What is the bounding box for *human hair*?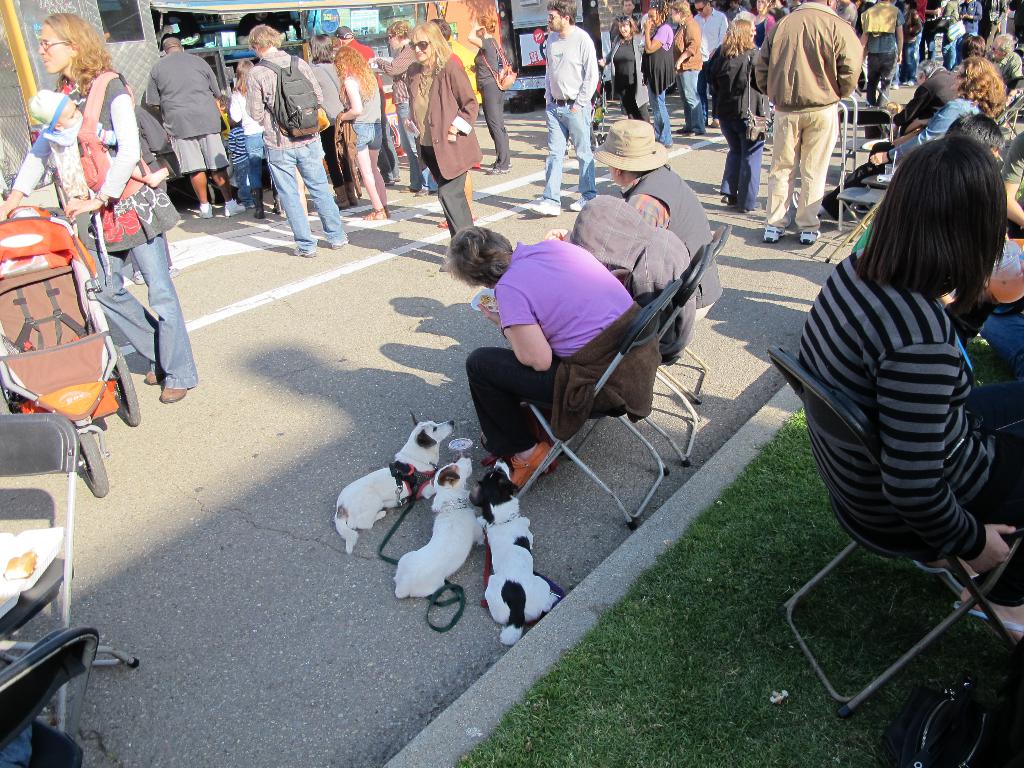
(x1=648, y1=0, x2=669, y2=22).
